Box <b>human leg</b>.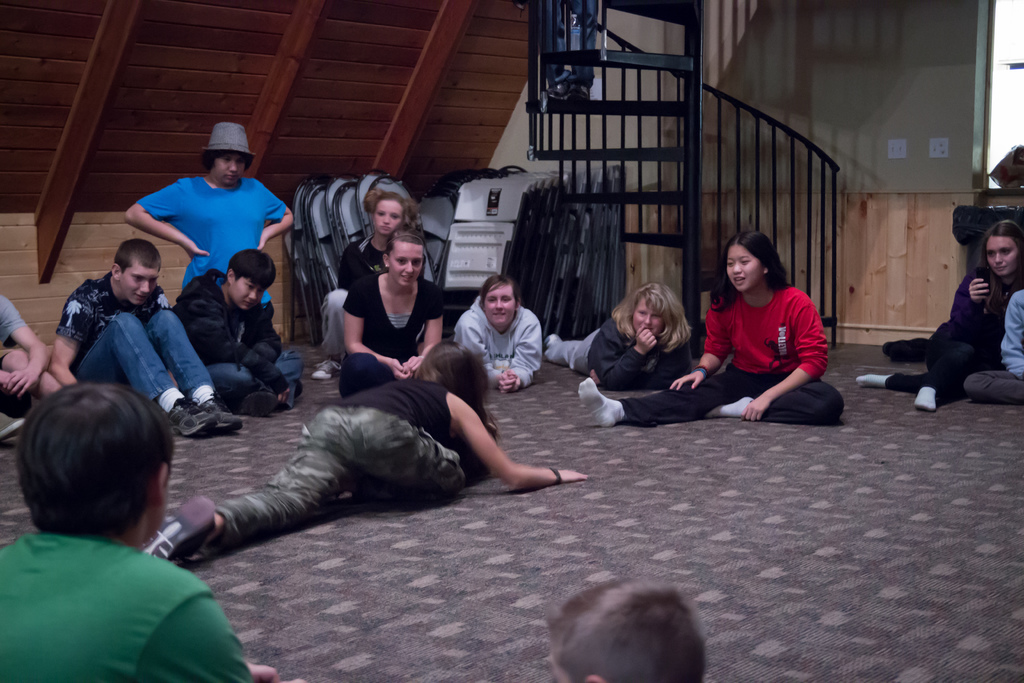
bbox=[138, 409, 348, 560].
